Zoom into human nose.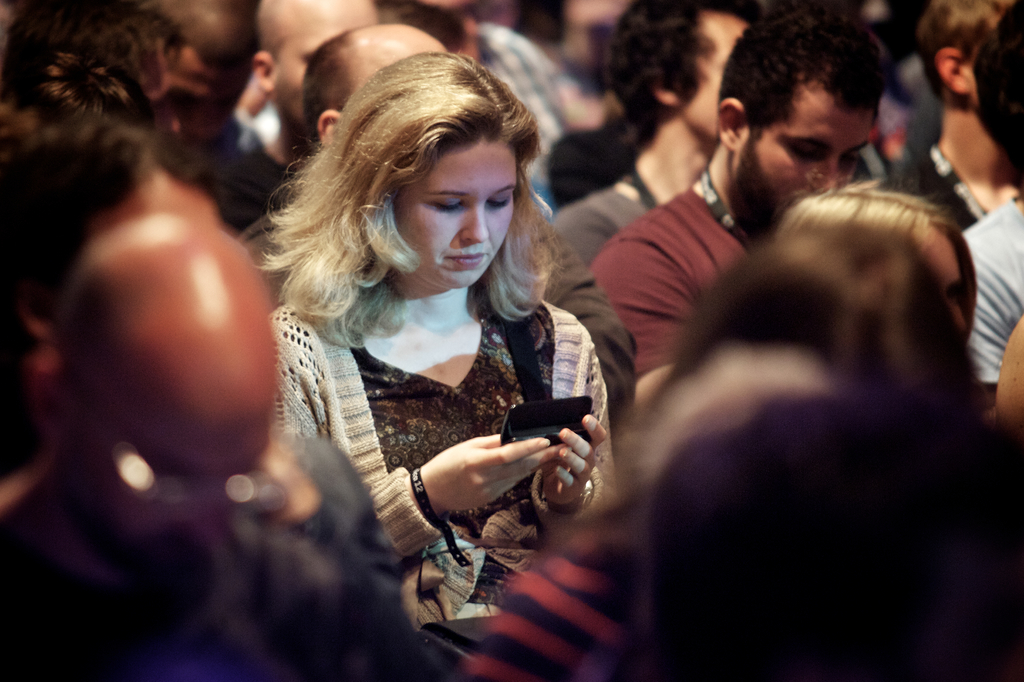
Zoom target: left=458, top=205, right=488, bottom=241.
